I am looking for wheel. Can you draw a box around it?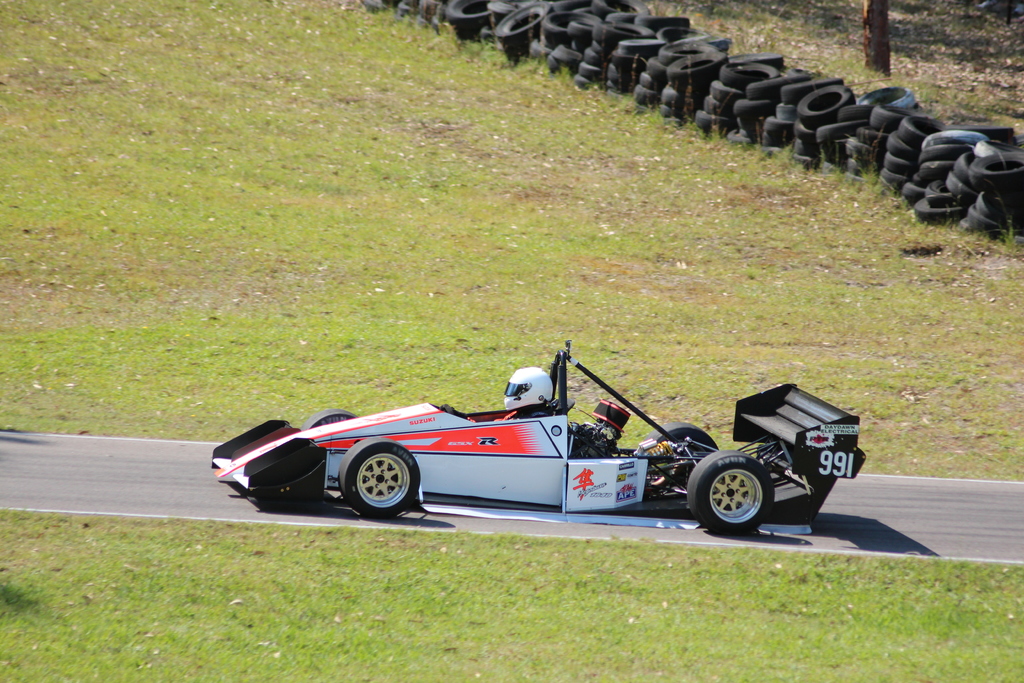
Sure, the bounding box is region(966, 206, 1007, 244).
